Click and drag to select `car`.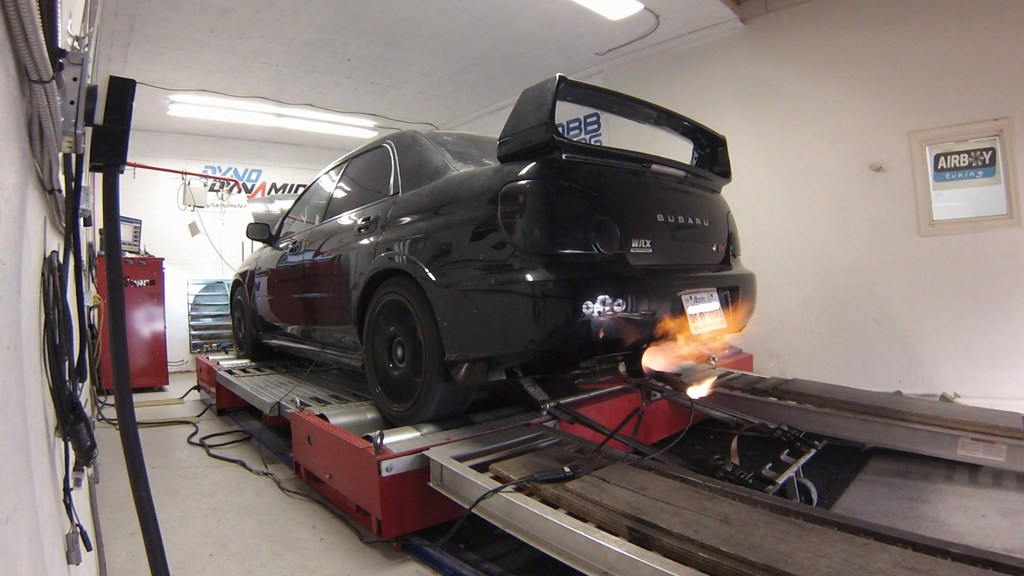
Selection: rect(224, 70, 758, 424).
